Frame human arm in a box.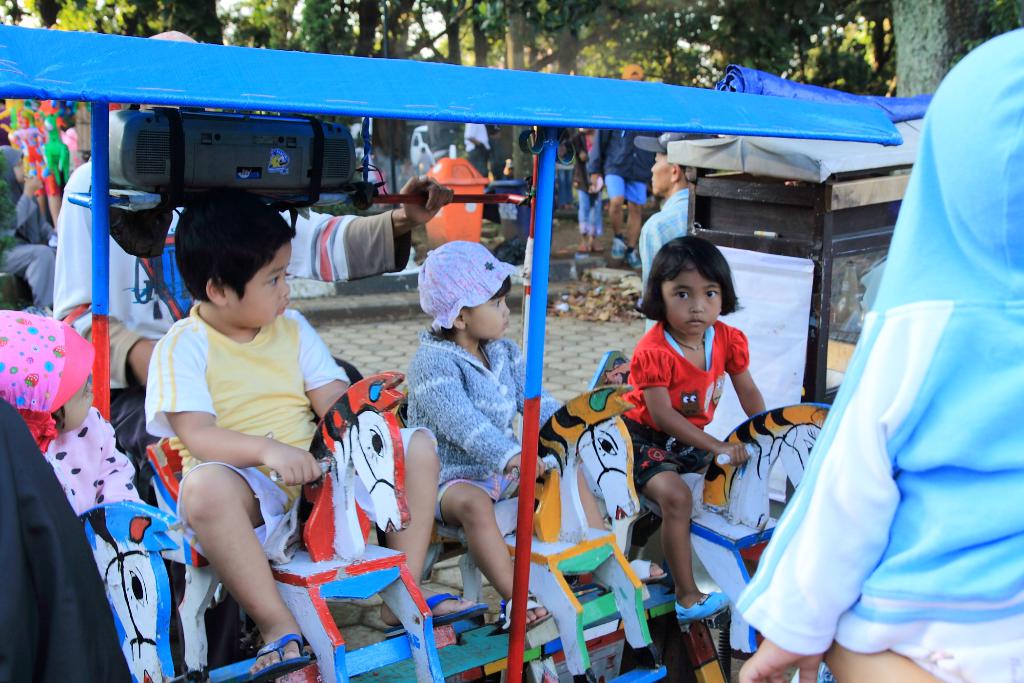
box=[584, 131, 618, 194].
